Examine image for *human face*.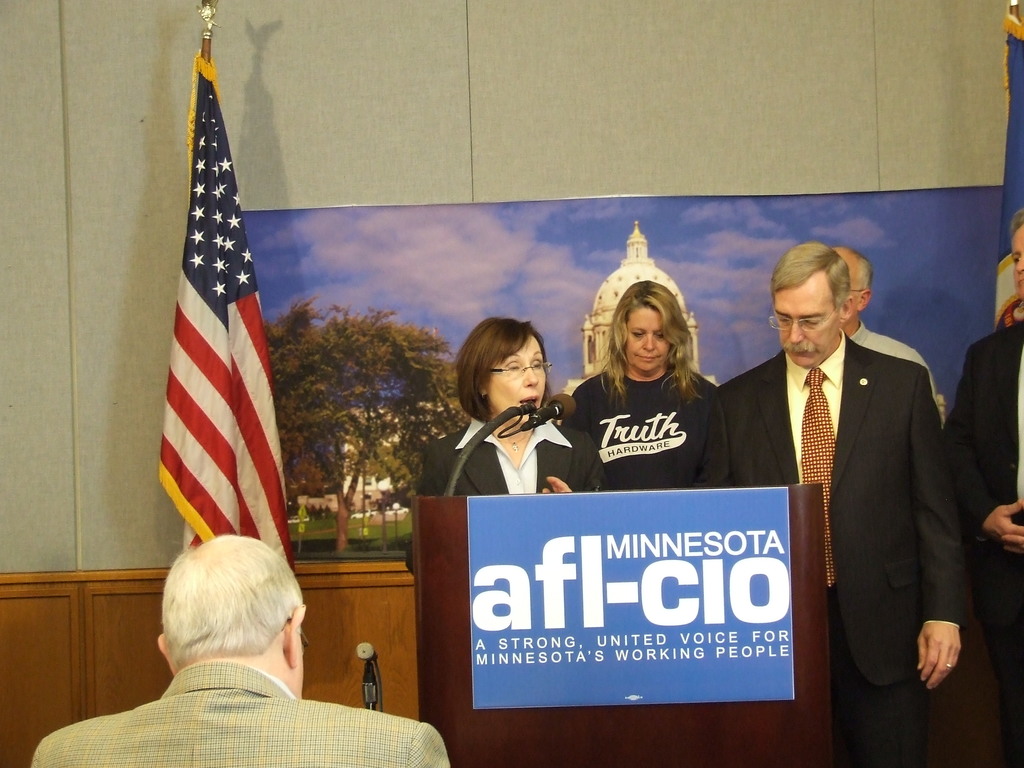
Examination result: 625:300:669:373.
